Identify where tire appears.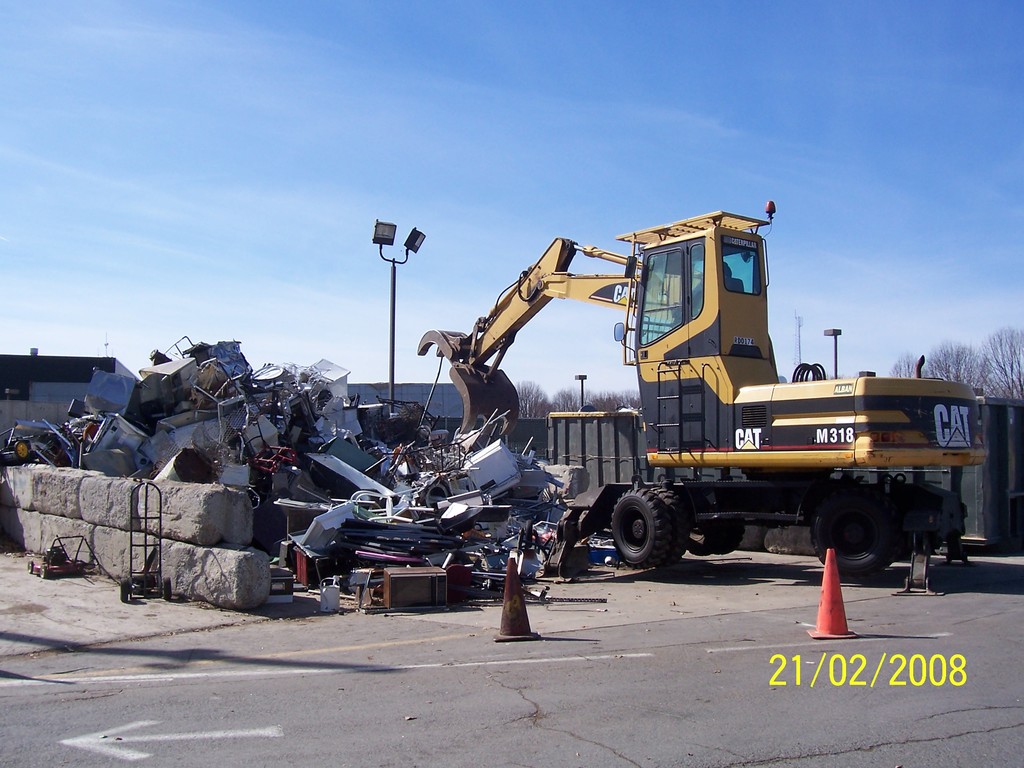
Appears at bbox=(609, 488, 665, 574).
